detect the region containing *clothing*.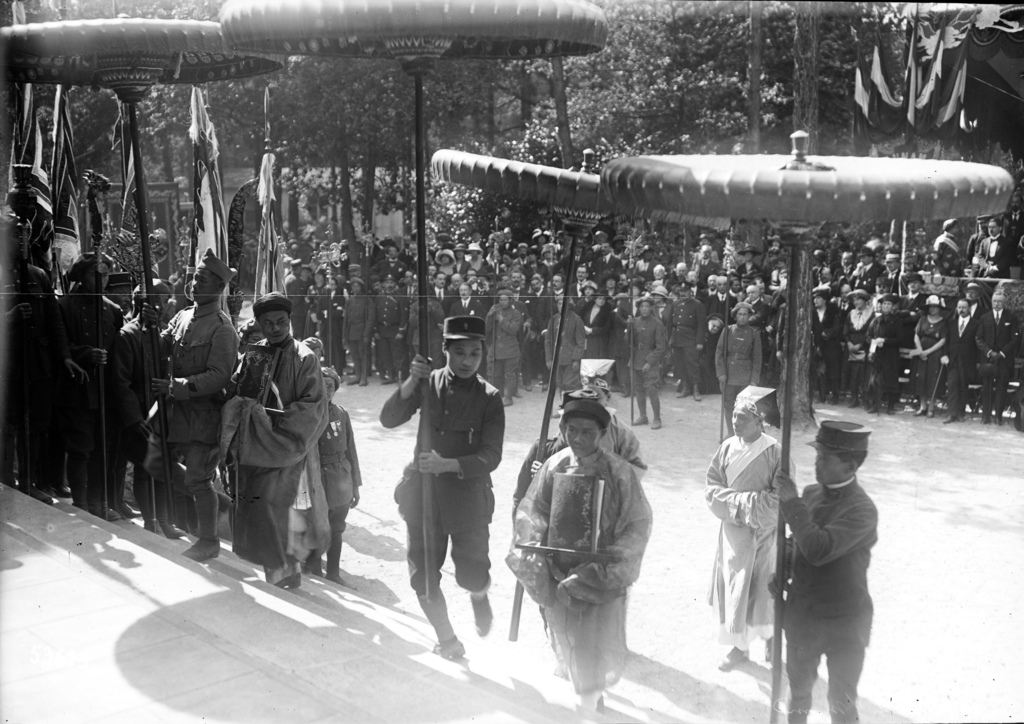
locate(604, 409, 644, 481).
